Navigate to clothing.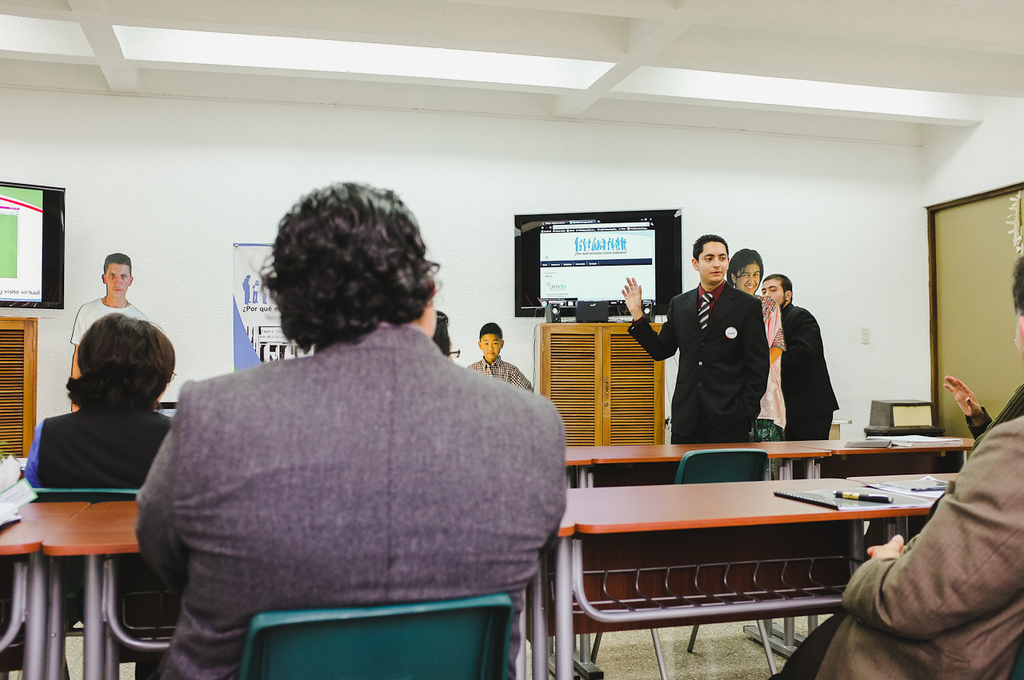
Navigation target: select_region(749, 298, 791, 438).
